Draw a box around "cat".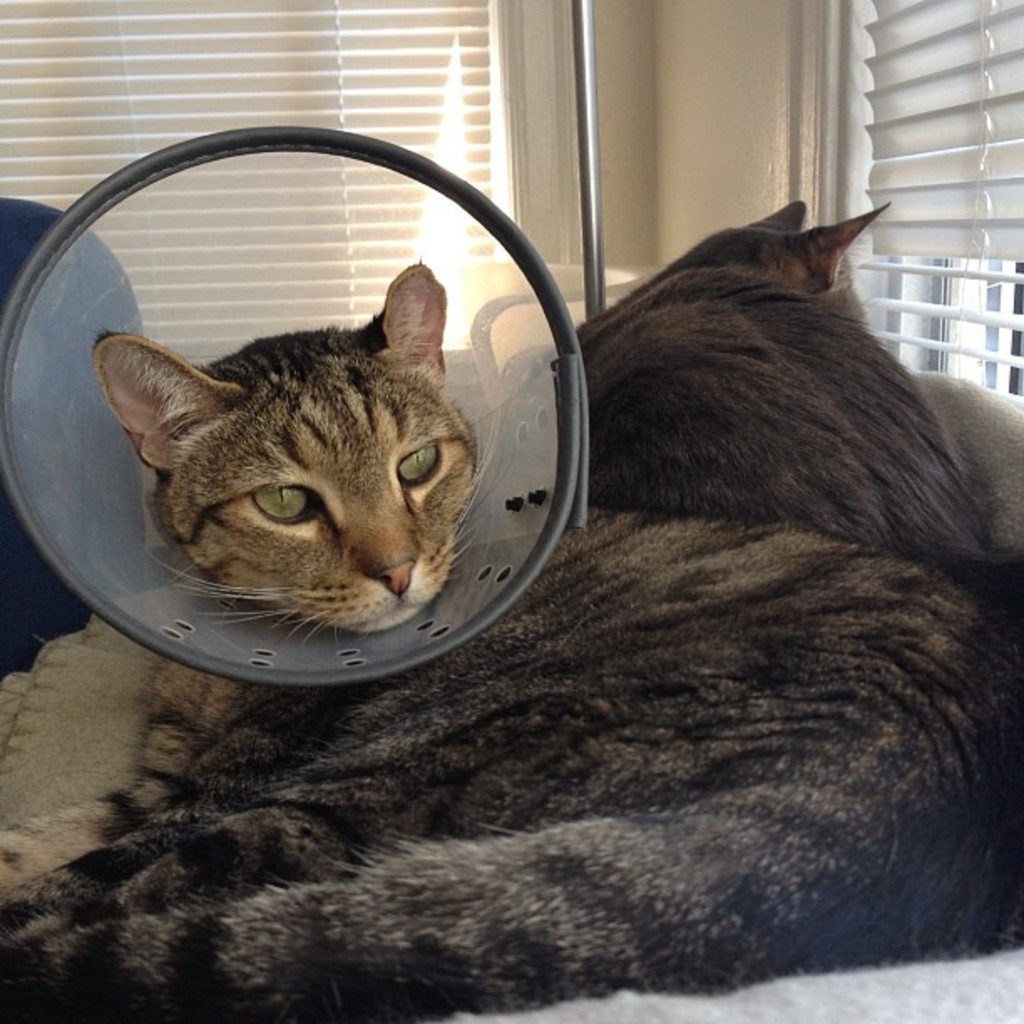
0:258:1021:1022.
